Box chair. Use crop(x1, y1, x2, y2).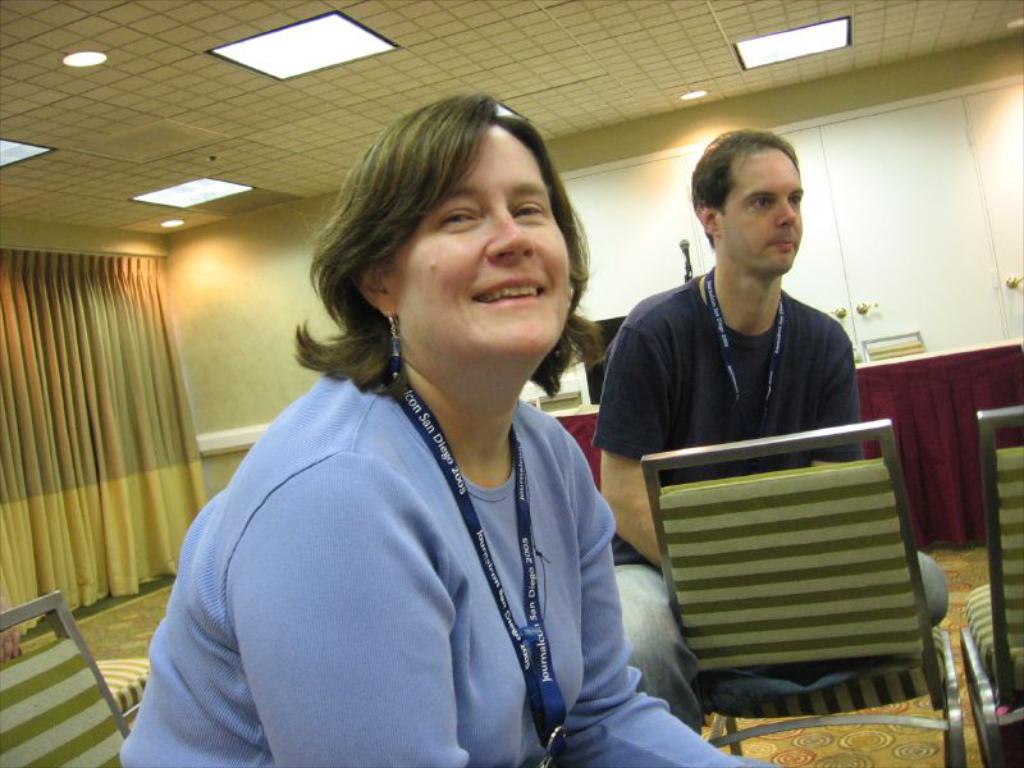
crop(608, 429, 955, 762).
